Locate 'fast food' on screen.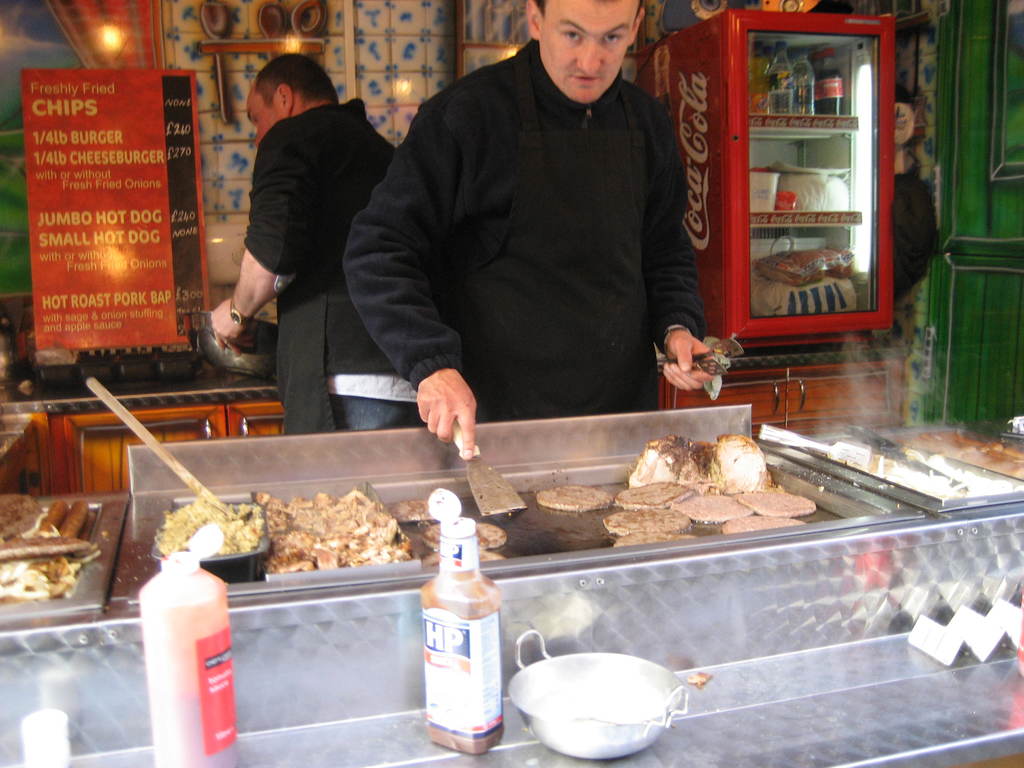
On screen at crop(724, 516, 803, 536).
